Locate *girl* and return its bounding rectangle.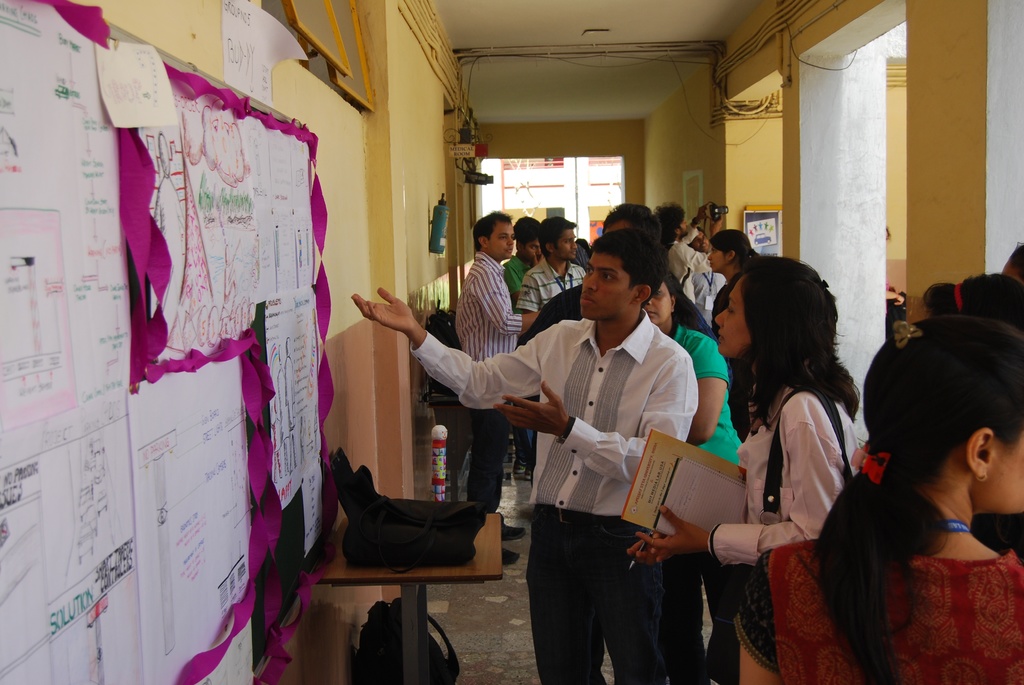
crop(918, 272, 1023, 558).
